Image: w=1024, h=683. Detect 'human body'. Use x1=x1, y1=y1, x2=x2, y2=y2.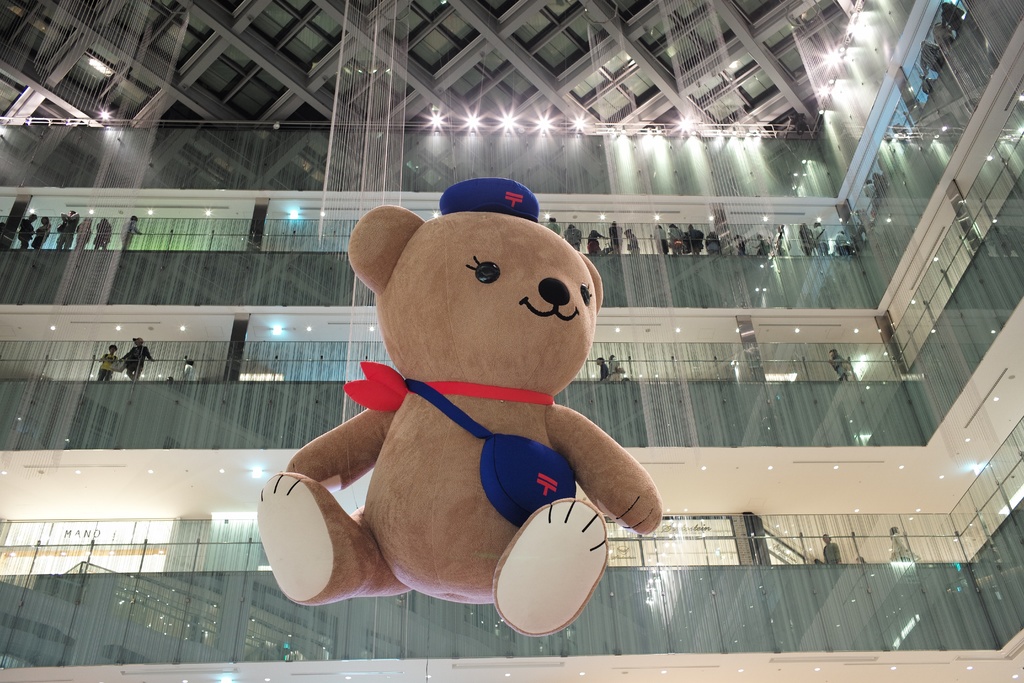
x1=20, y1=213, x2=34, y2=247.
